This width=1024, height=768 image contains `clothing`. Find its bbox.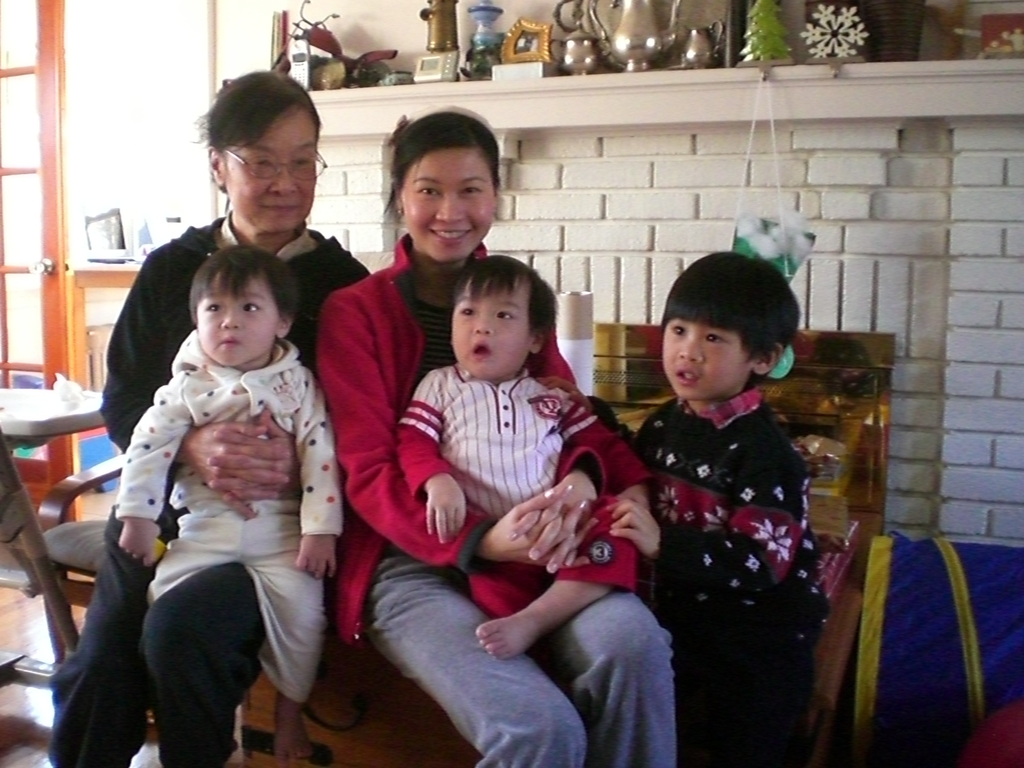
129,505,324,703.
